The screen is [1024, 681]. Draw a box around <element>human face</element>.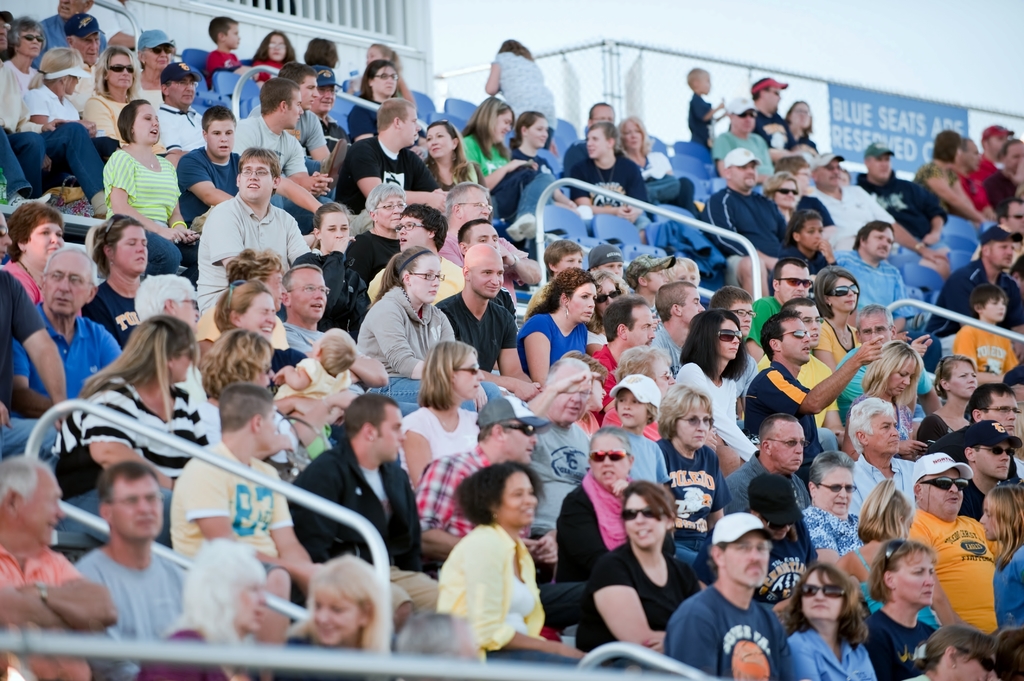
628 307 652 345.
